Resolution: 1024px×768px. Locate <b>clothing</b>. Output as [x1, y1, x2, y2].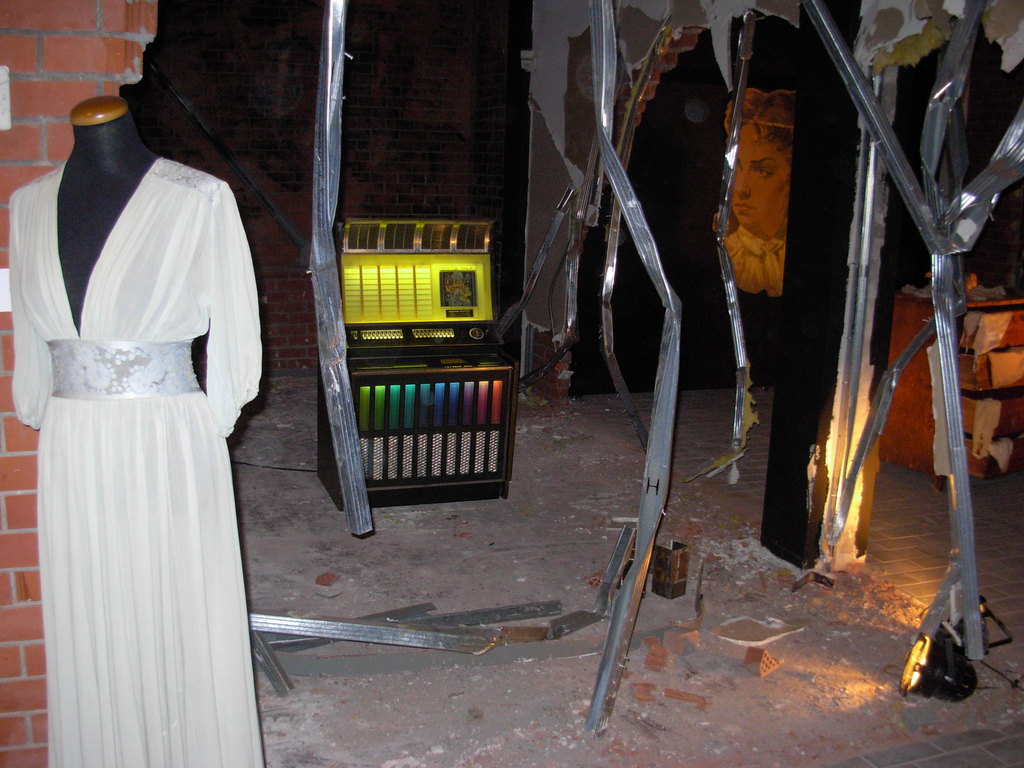
[25, 138, 268, 724].
